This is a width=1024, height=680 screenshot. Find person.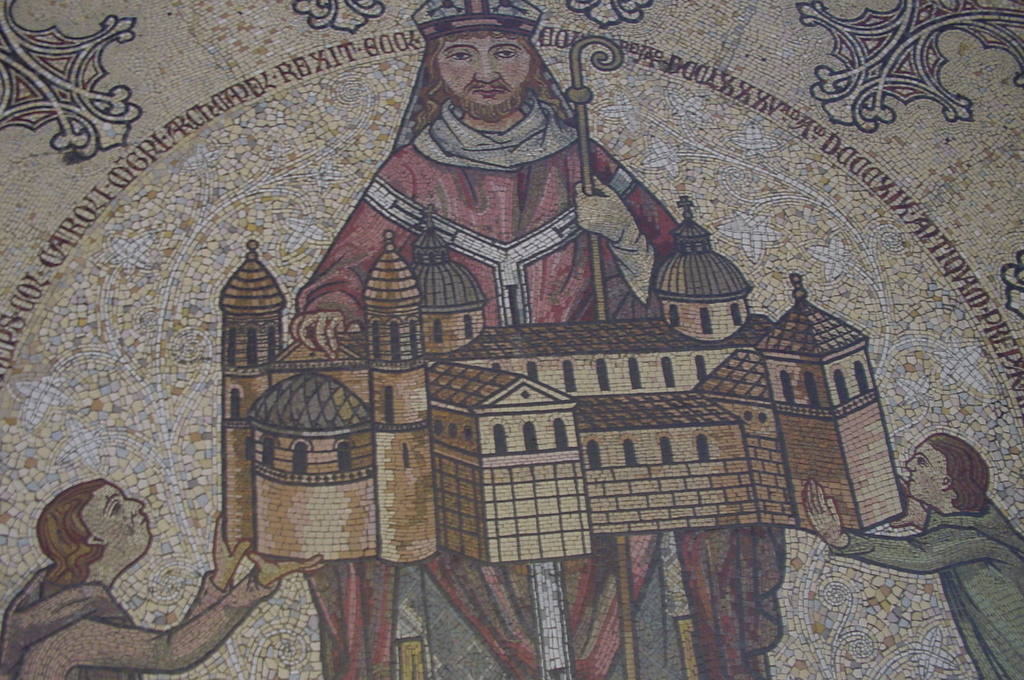
Bounding box: 289 0 785 679.
